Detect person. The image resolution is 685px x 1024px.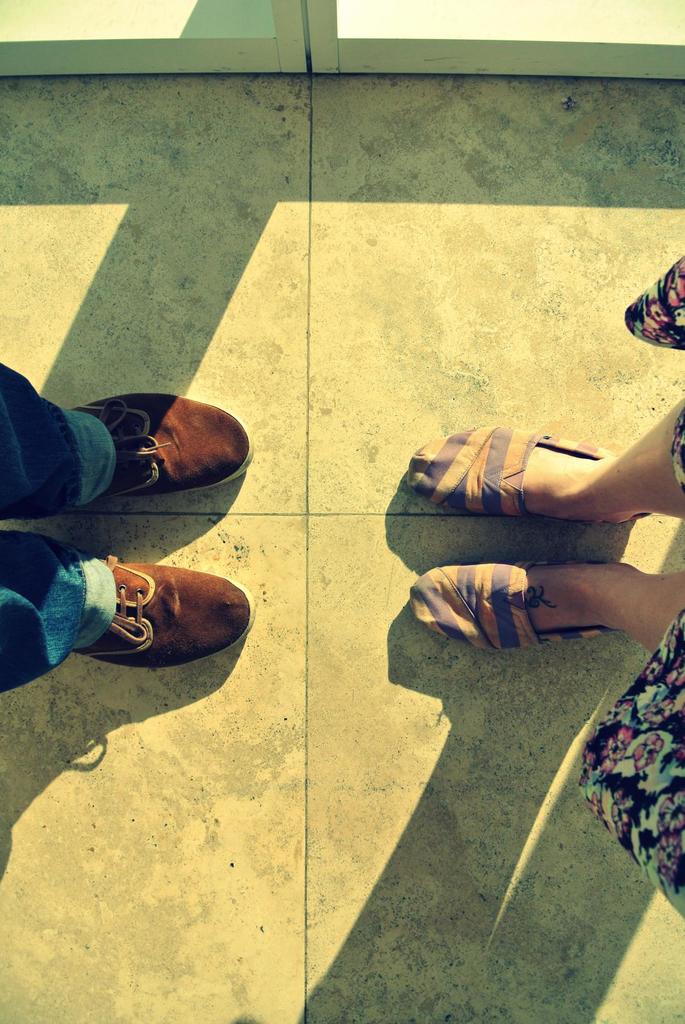
x1=408 y1=251 x2=684 y2=919.
